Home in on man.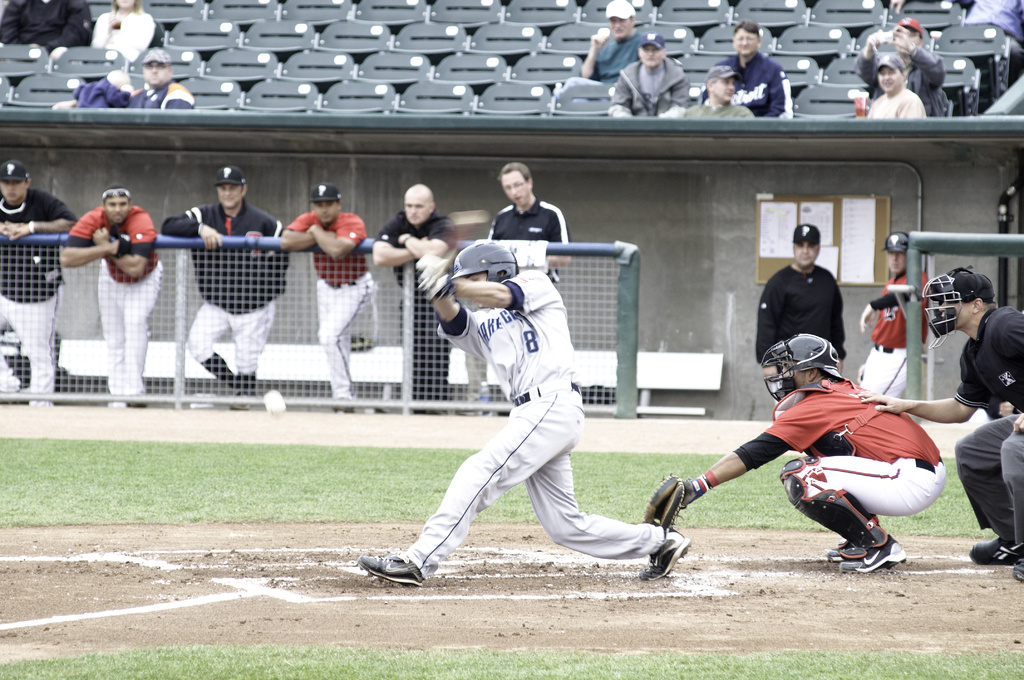
Homed in at <box>270,181,380,411</box>.
